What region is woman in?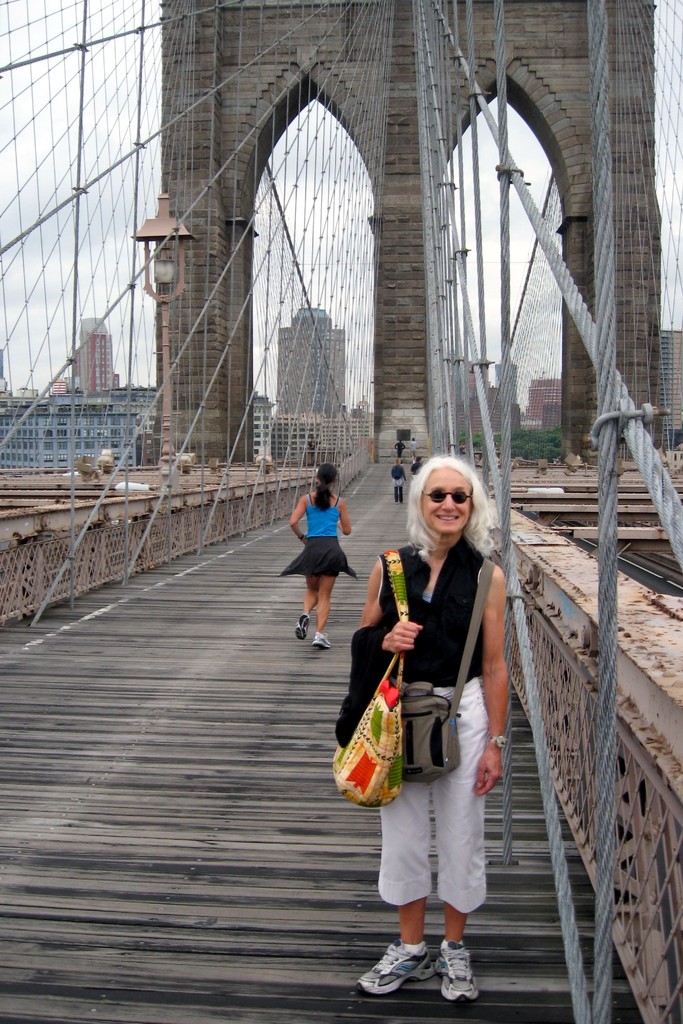
detection(366, 437, 519, 959).
